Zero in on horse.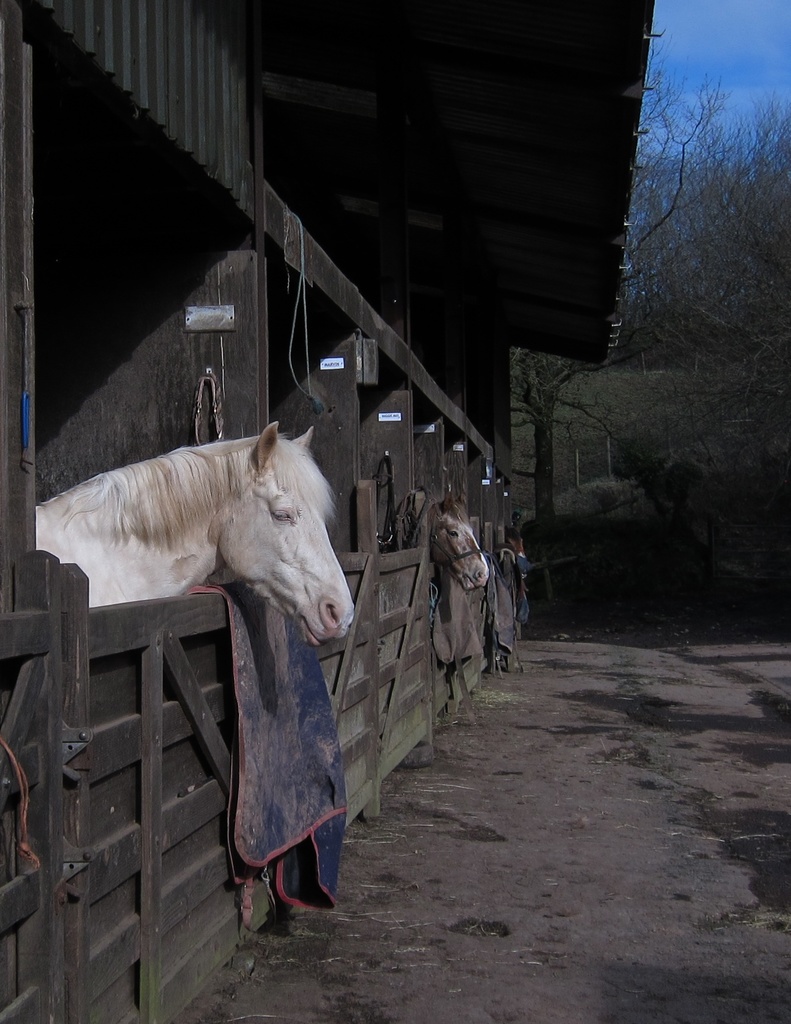
Zeroed in: <box>35,420,361,655</box>.
